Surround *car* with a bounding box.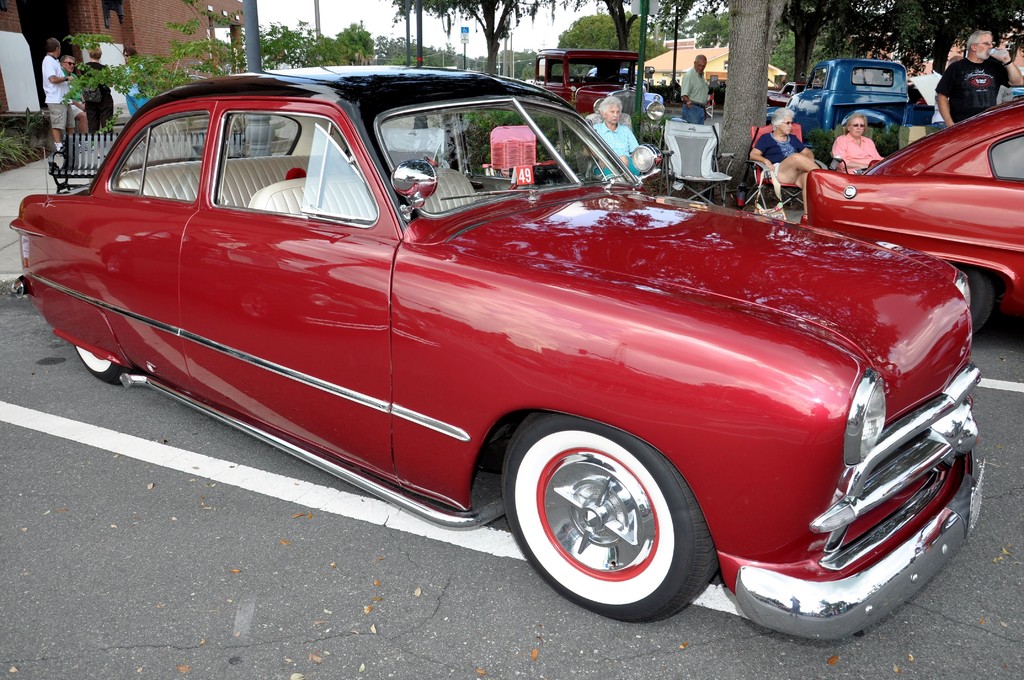
locate(765, 79, 806, 108).
